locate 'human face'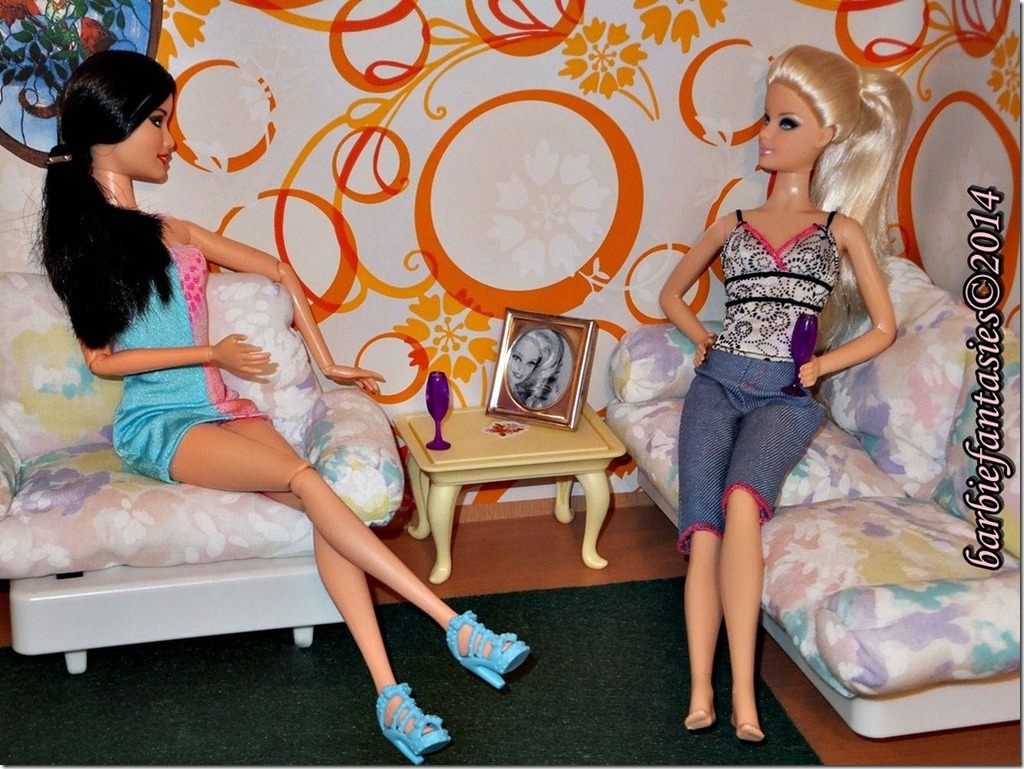
757, 84, 820, 164
